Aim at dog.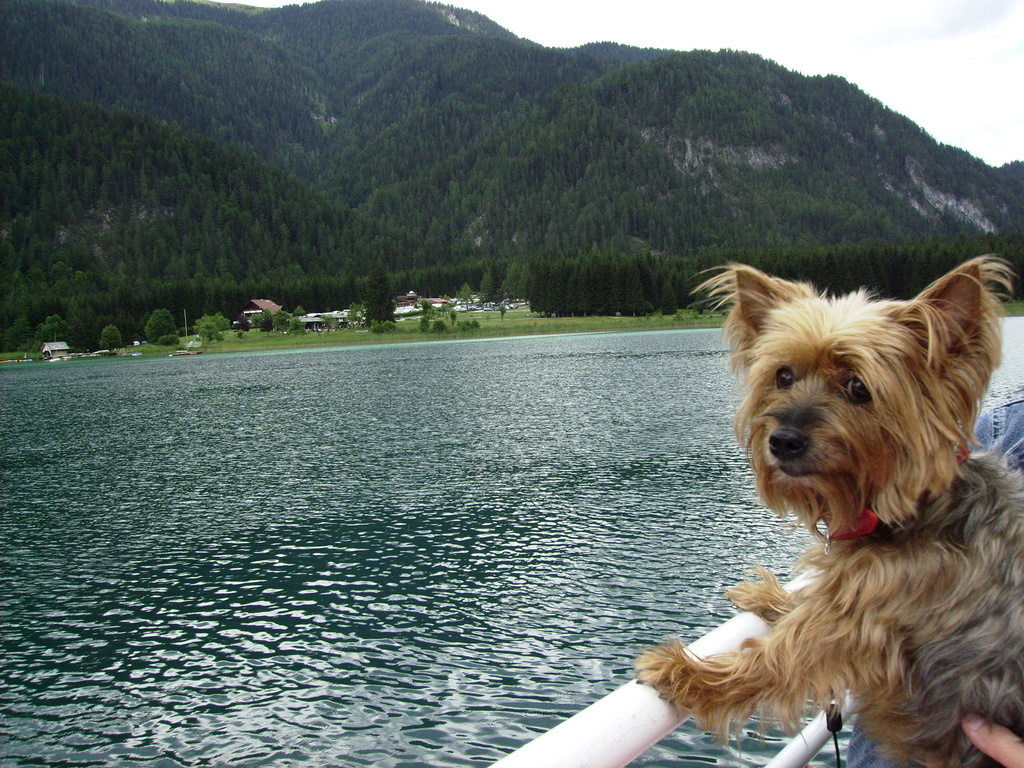
Aimed at [632,252,1023,767].
